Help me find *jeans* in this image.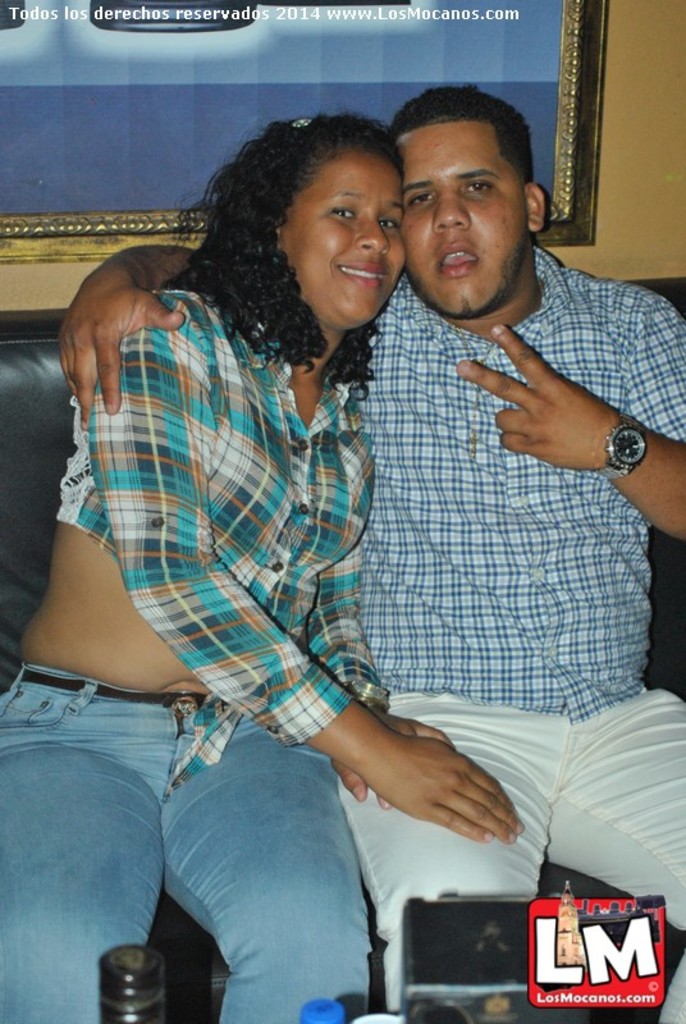
Found it: bbox(17, 673, 425, 997).
